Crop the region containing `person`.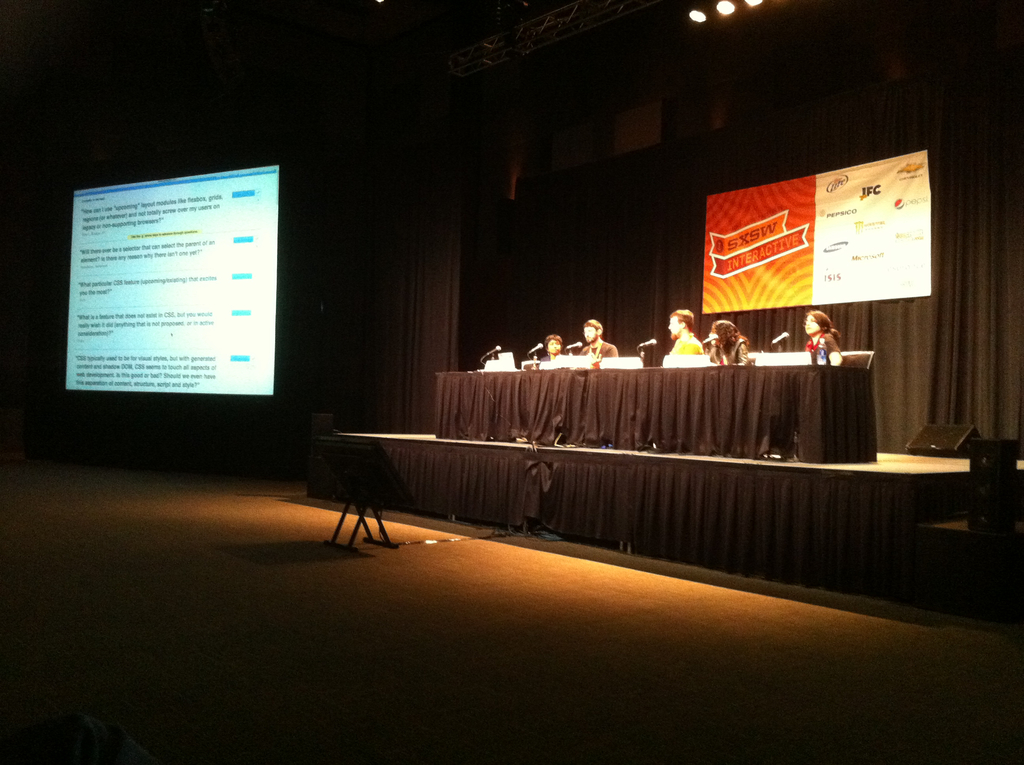
Crop region: detection(803, 309, 838, 352).
